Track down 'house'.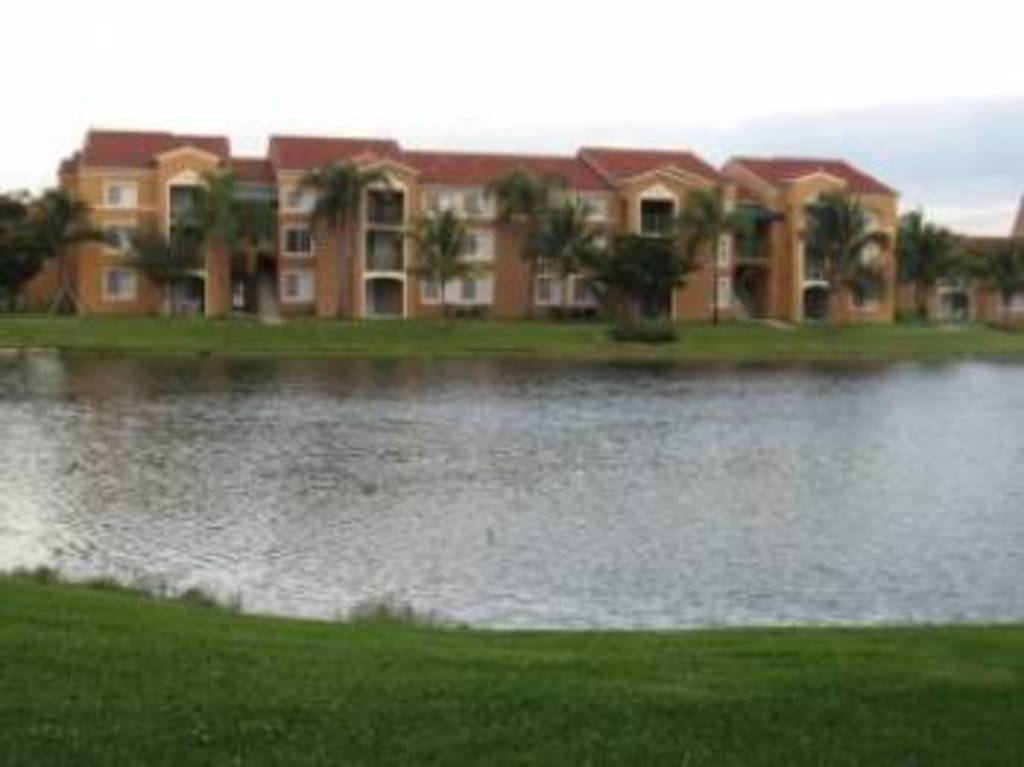
Tracked to 91,123,228,313.
